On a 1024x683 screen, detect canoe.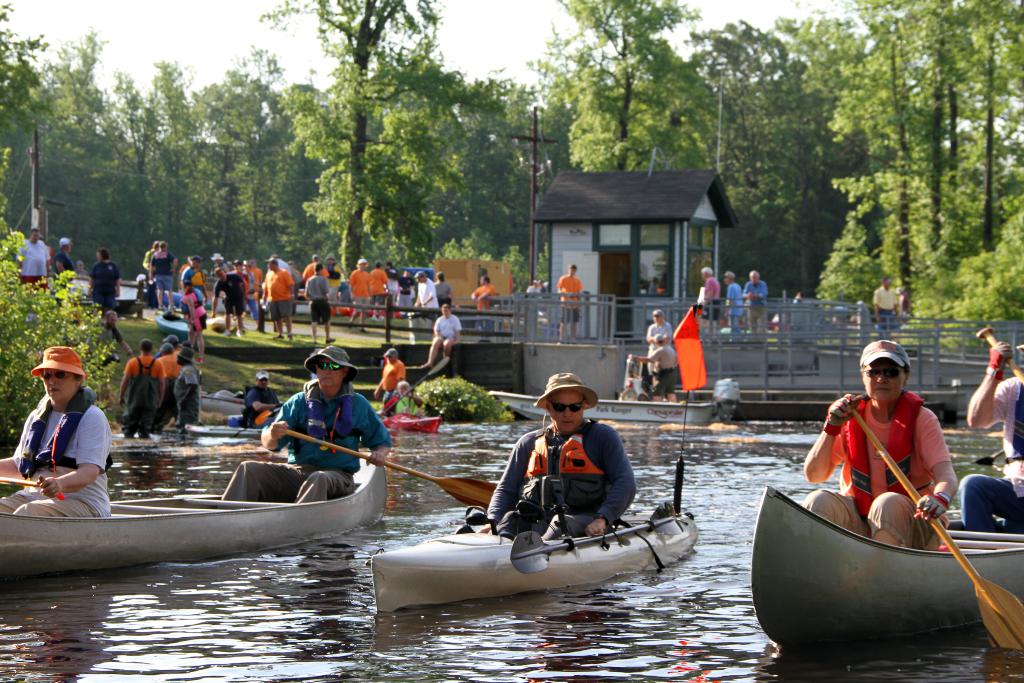
{"x1": 375, "y1": 486, "x2": 698, "y2": 621}.
